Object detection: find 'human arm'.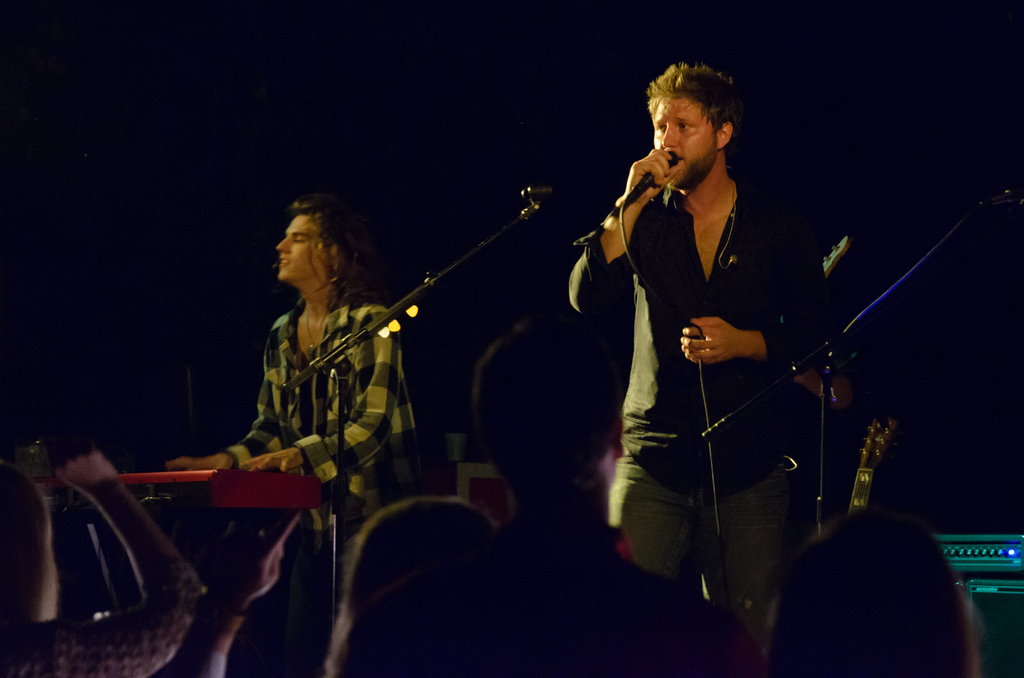
pyautogui.locateOnScreen(164, 326, 284, 474).
